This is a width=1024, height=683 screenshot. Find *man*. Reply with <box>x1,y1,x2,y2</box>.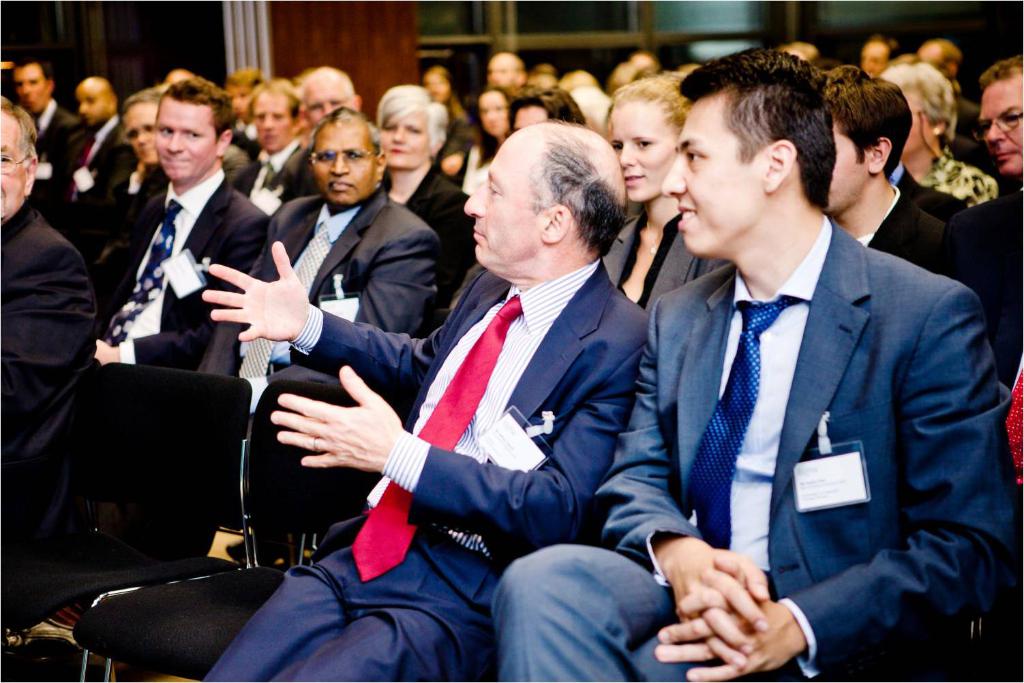
<box>92,77,272,373</box>.
